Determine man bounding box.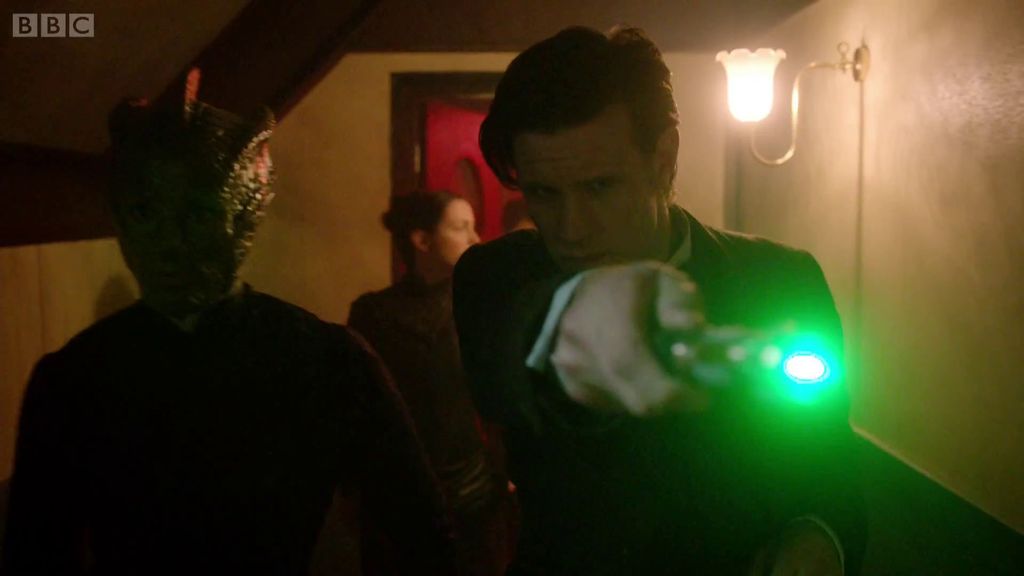
Determined: {"left": 452, "top": 24, "right": 883, "bottom": 575}.
